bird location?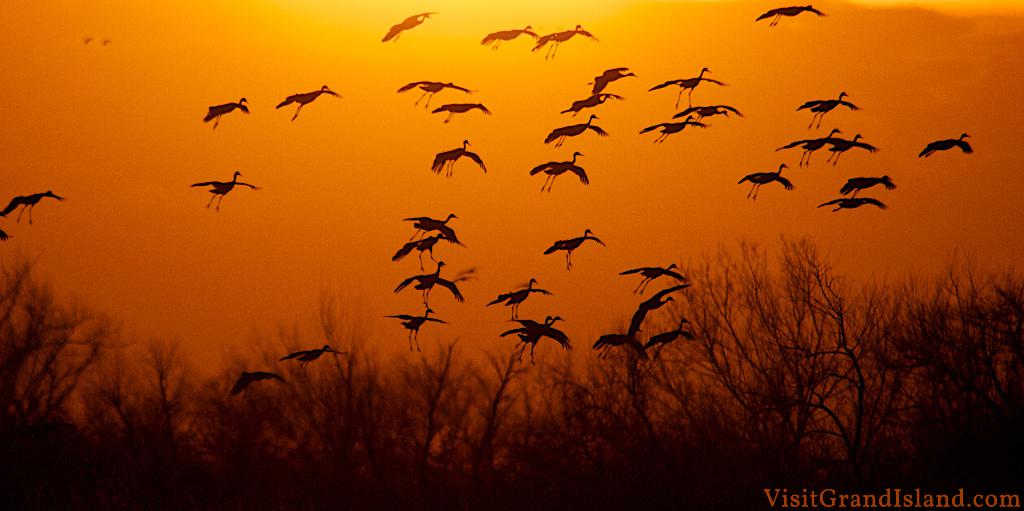
bbox=[274, 338, 346, 377]
